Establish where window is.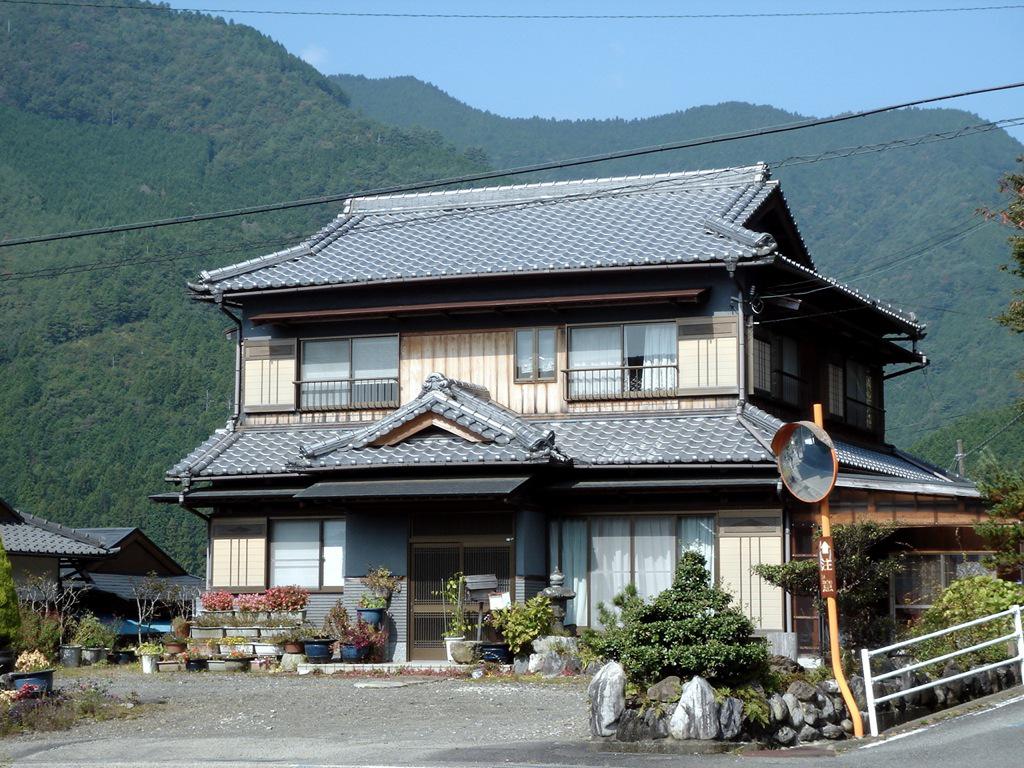
Established at box=[566, 320, 680, 402].
